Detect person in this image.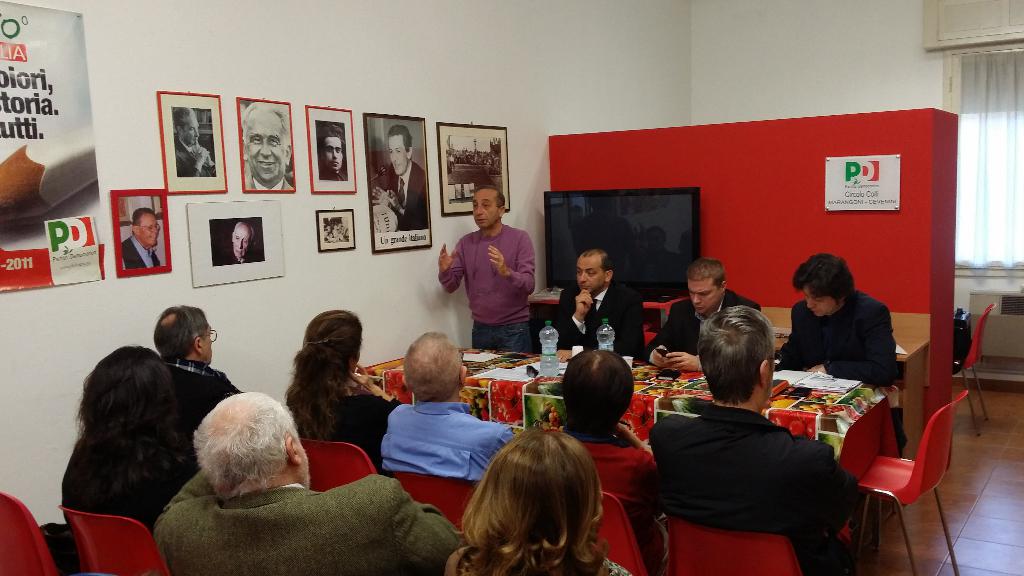
Detection: bbox=(319, 120, 349, 182).
